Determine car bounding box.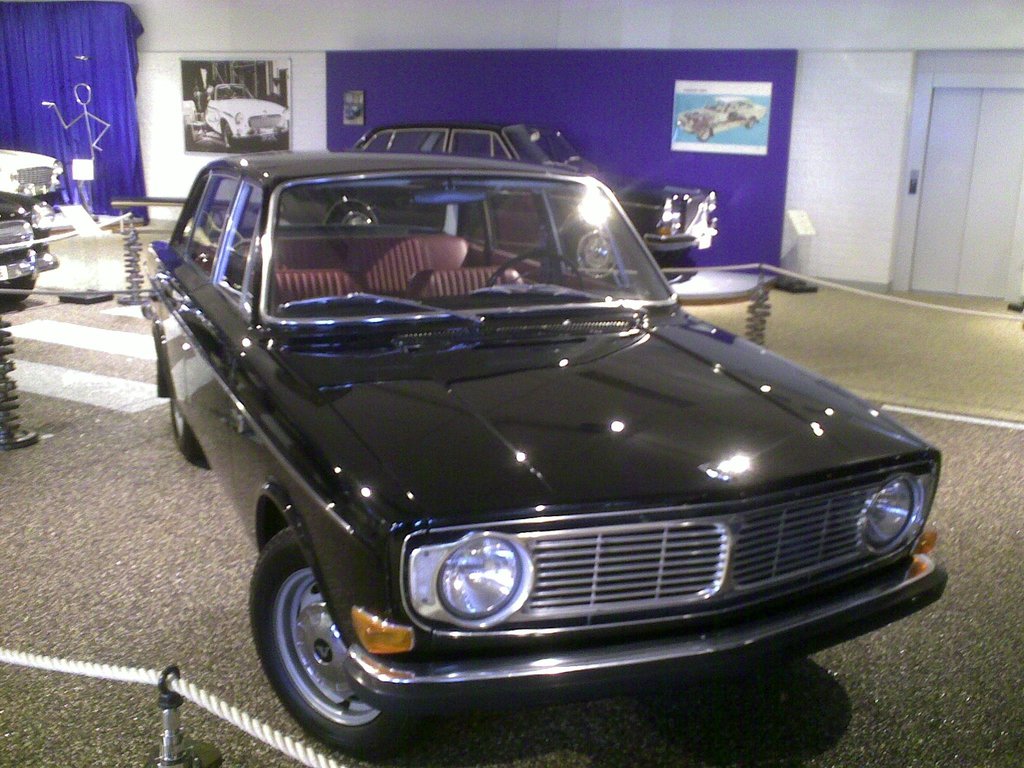
Determined: BBox(138, 130, 952, 735).
